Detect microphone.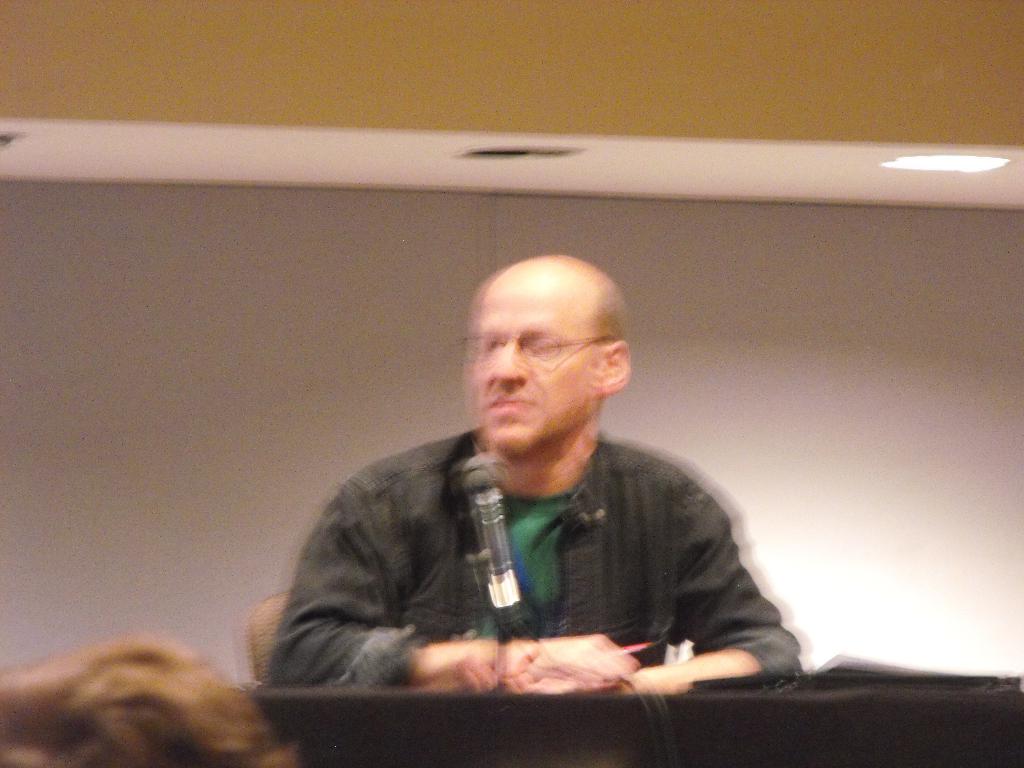
Detected at <region>451, 450, 546, 634</region>.
